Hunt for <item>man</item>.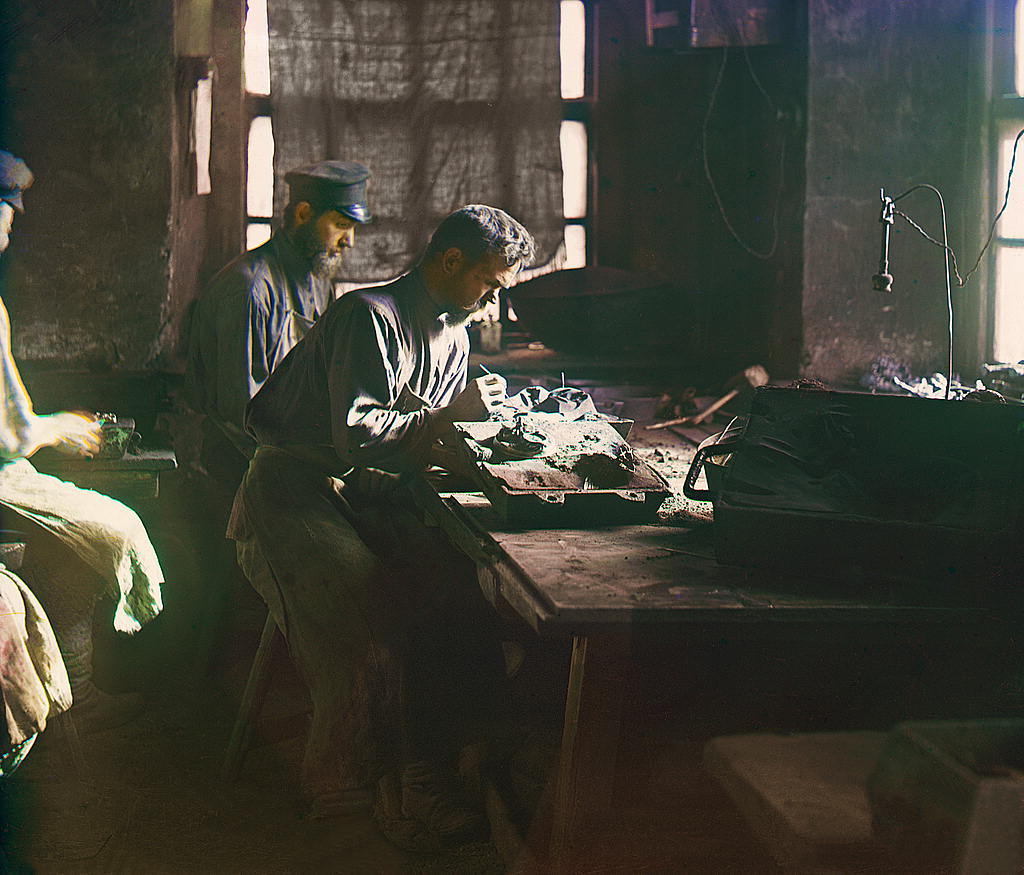
Hunted down at pyautogui.locateOnScreen(179, 168, 422, 442).
